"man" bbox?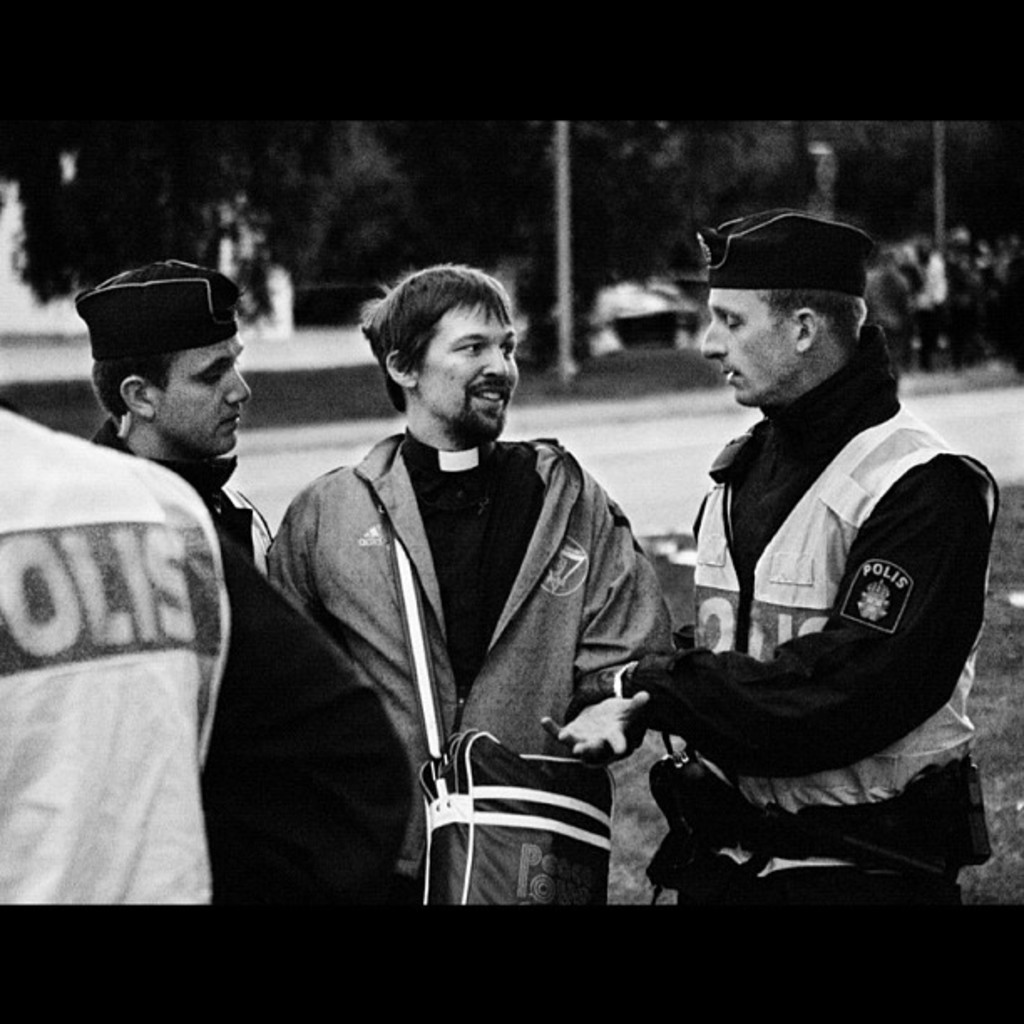
detection(57, 251, 415, 914)
